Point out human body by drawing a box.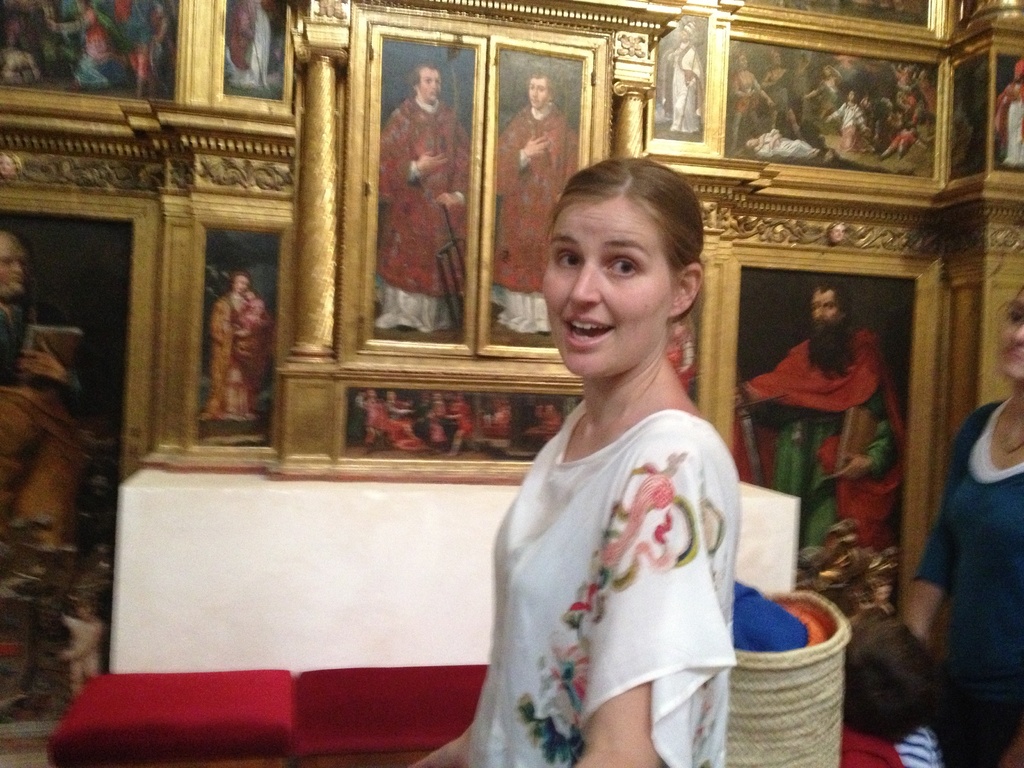
select_region(196, 295, 272, 420).
